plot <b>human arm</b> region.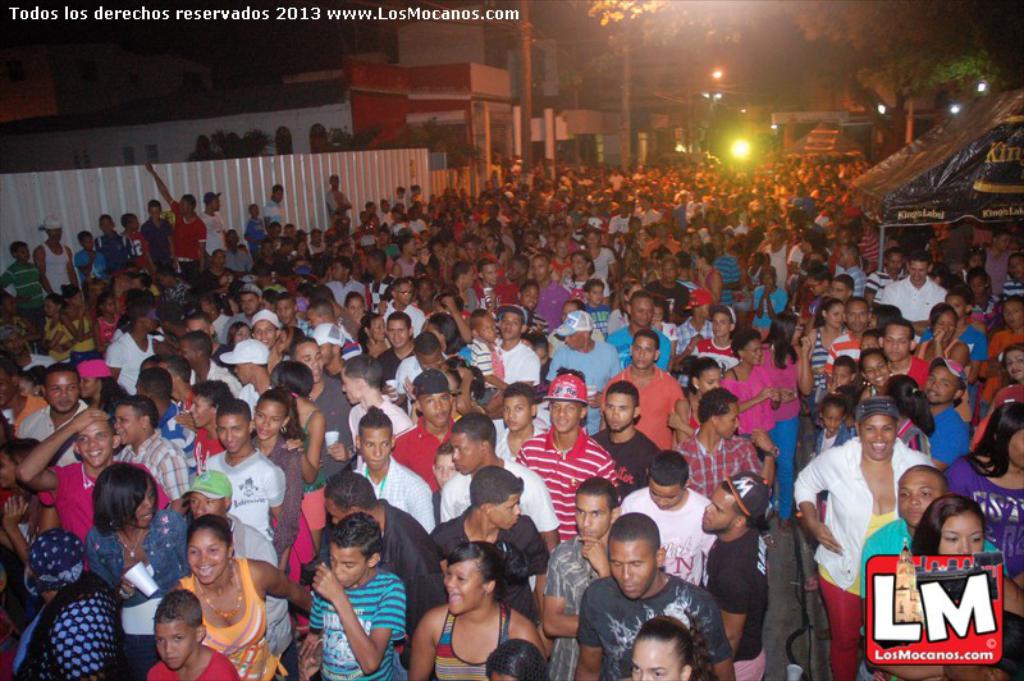
Plotted at [325,438,360,462].
